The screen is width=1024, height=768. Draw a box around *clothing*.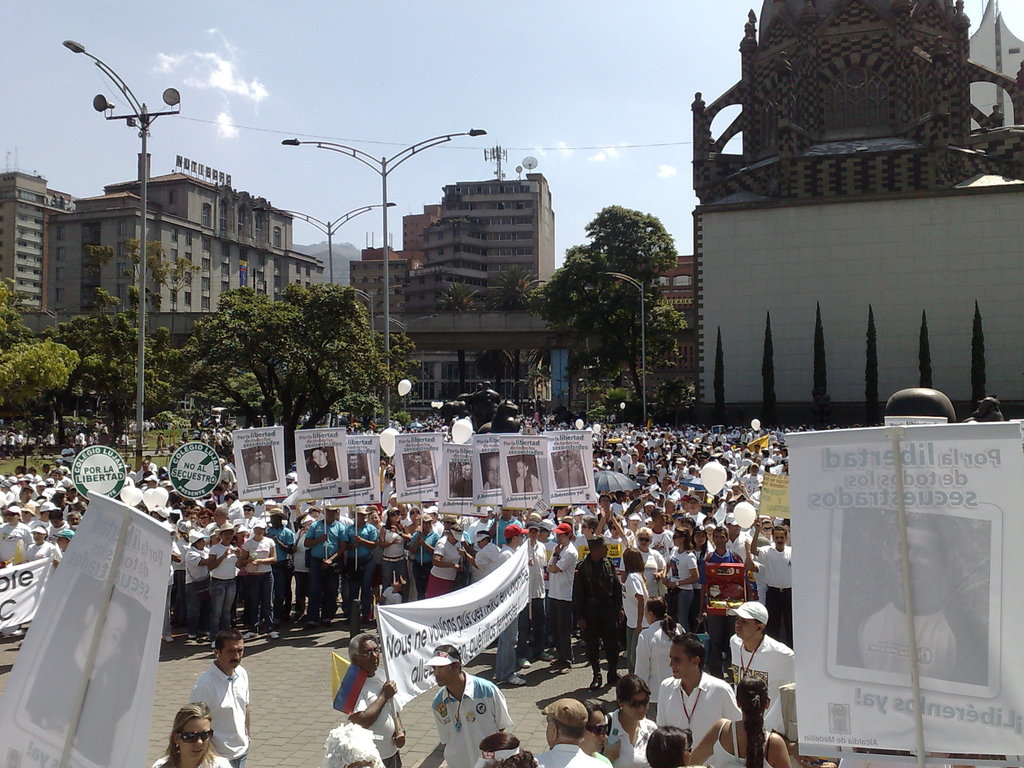
pyautogui.locateOnScreen(712, 720, 799, 762).
